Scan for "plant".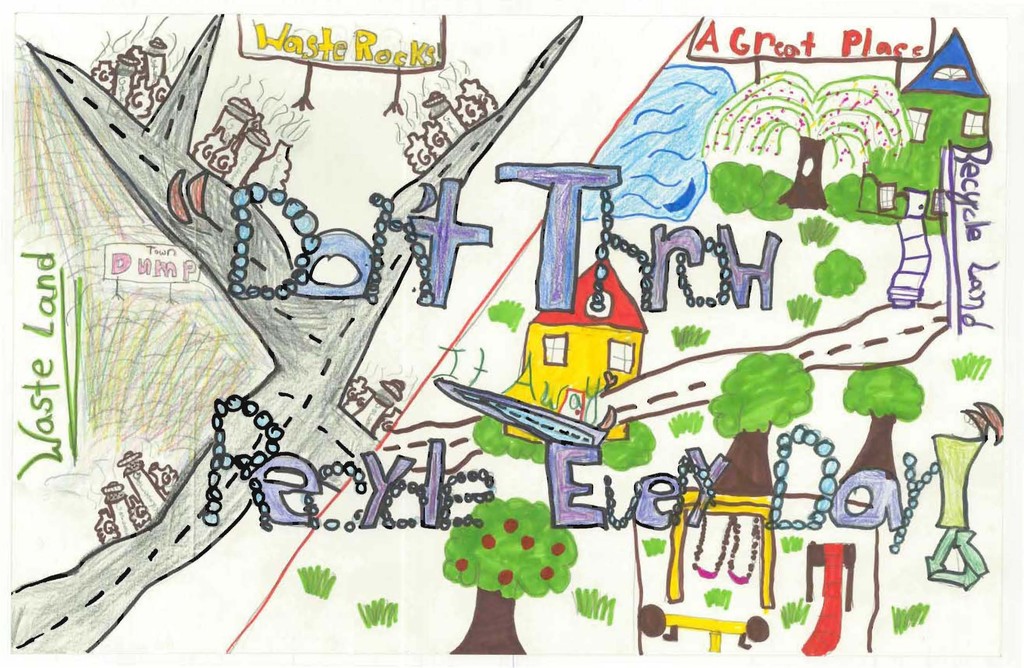
Scan result: x1=666, y1=315, x2=707, y2=350.
